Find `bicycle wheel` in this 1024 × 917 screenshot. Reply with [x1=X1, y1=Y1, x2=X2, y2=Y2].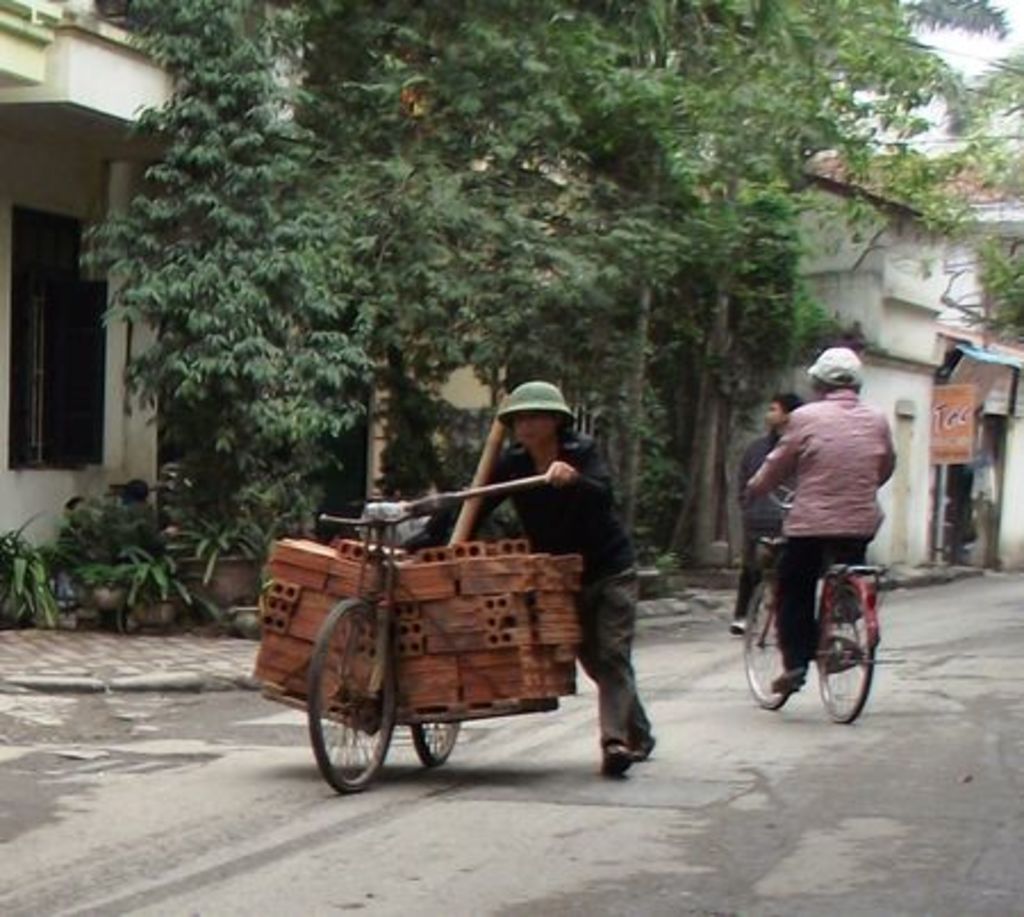
[x1=737, y1=576, x2=812, y2=712].
